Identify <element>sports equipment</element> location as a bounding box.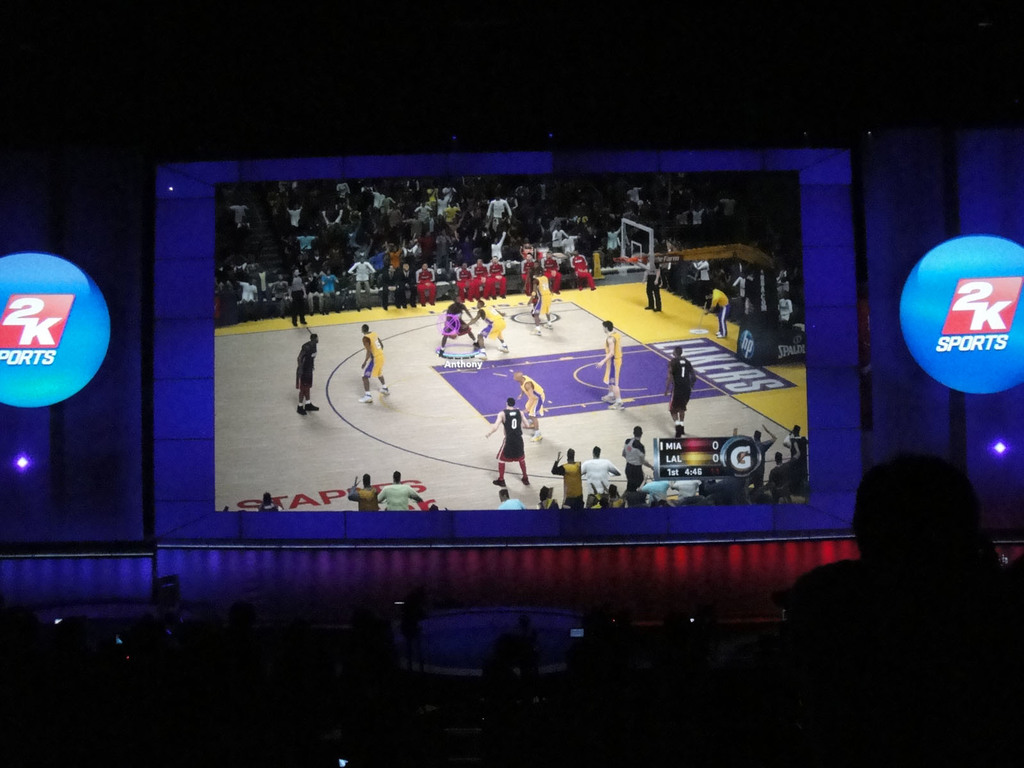
detection(490, 476, 509, 488).
